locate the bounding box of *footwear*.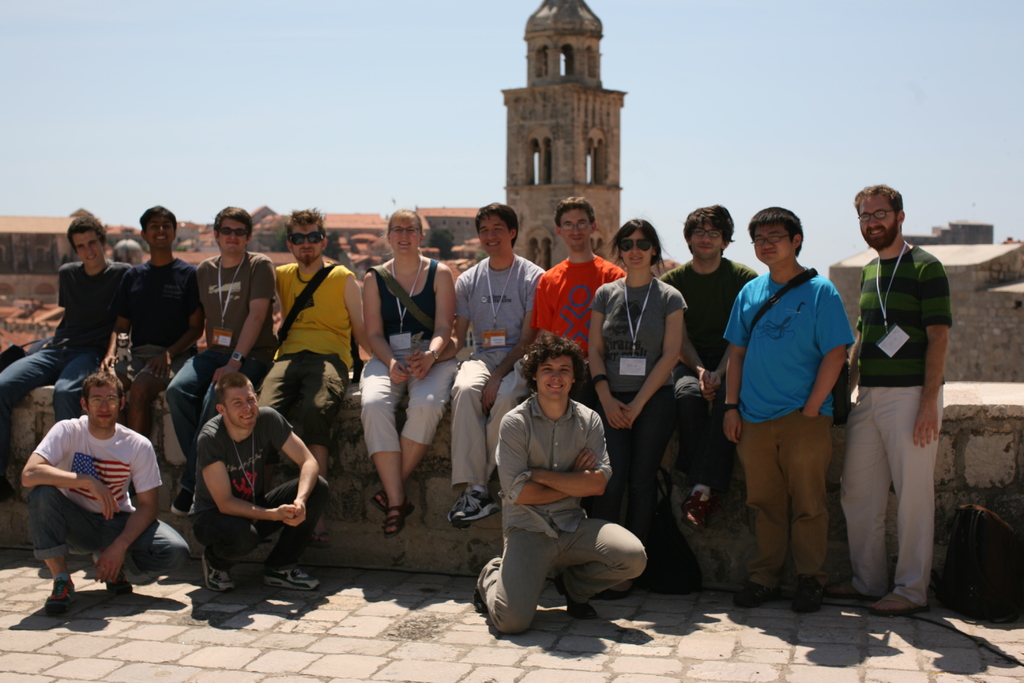
Bounding box: Rect(792, 574, 822, 614).
